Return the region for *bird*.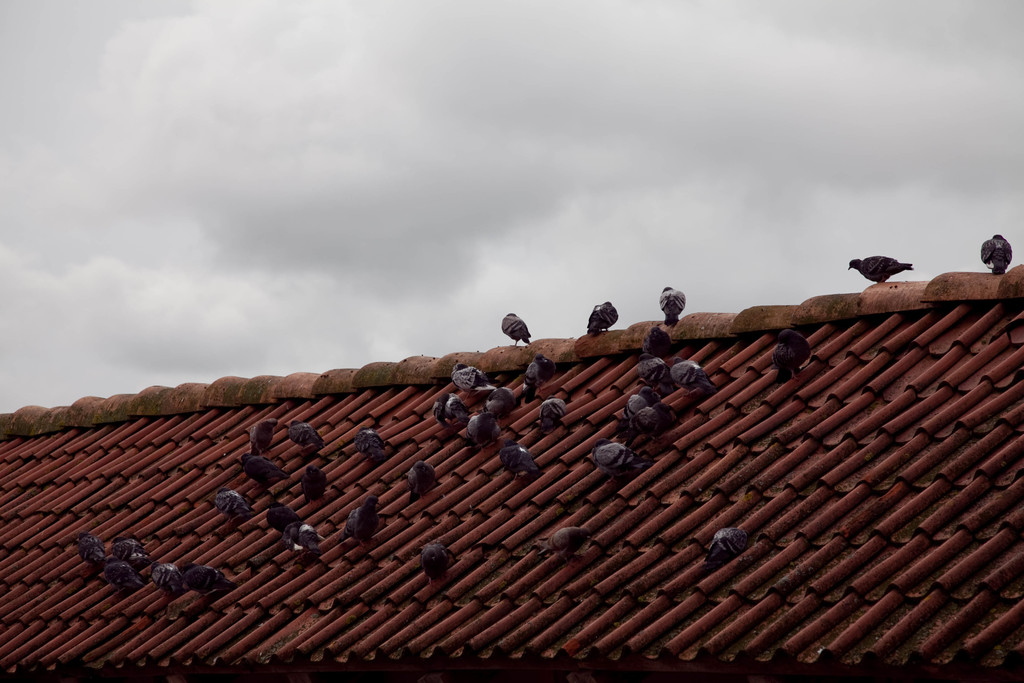
pyautogui.locateOnScreen(238, 449, 296, 490).
